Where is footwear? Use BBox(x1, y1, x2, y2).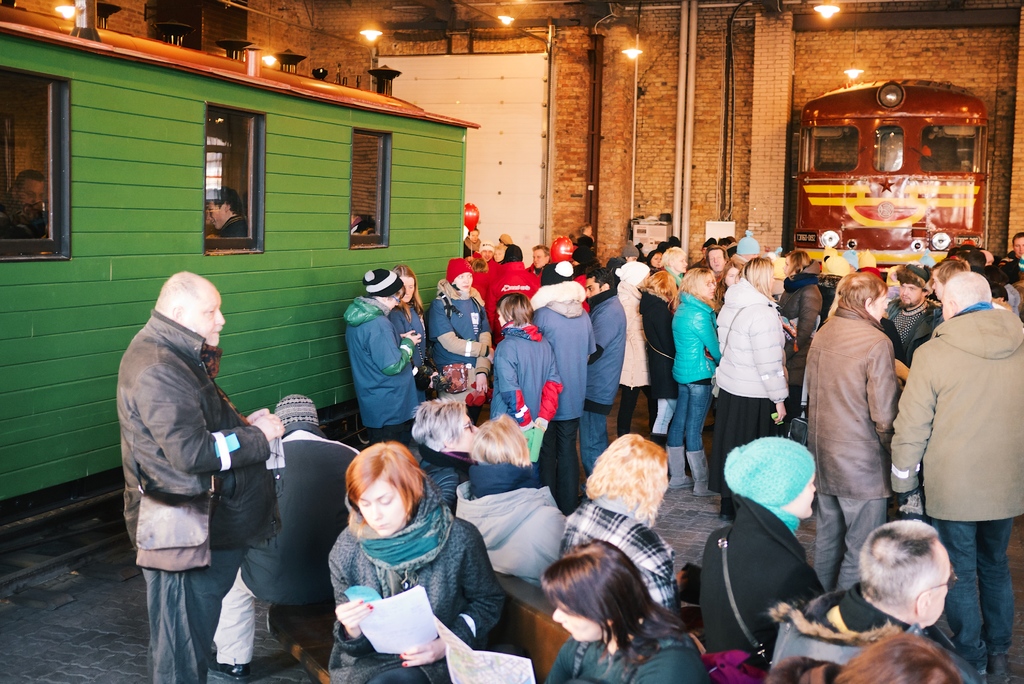
BBox(682, 450, 716, 495).
